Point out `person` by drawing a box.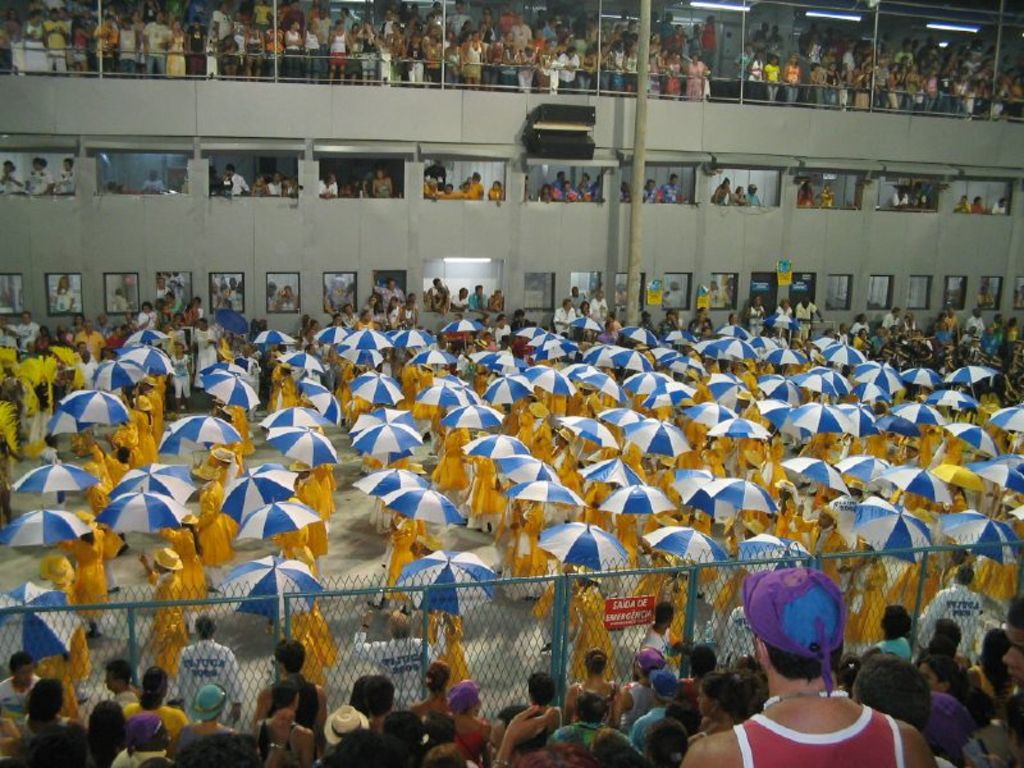
box=[887, 192, 906, 210].
